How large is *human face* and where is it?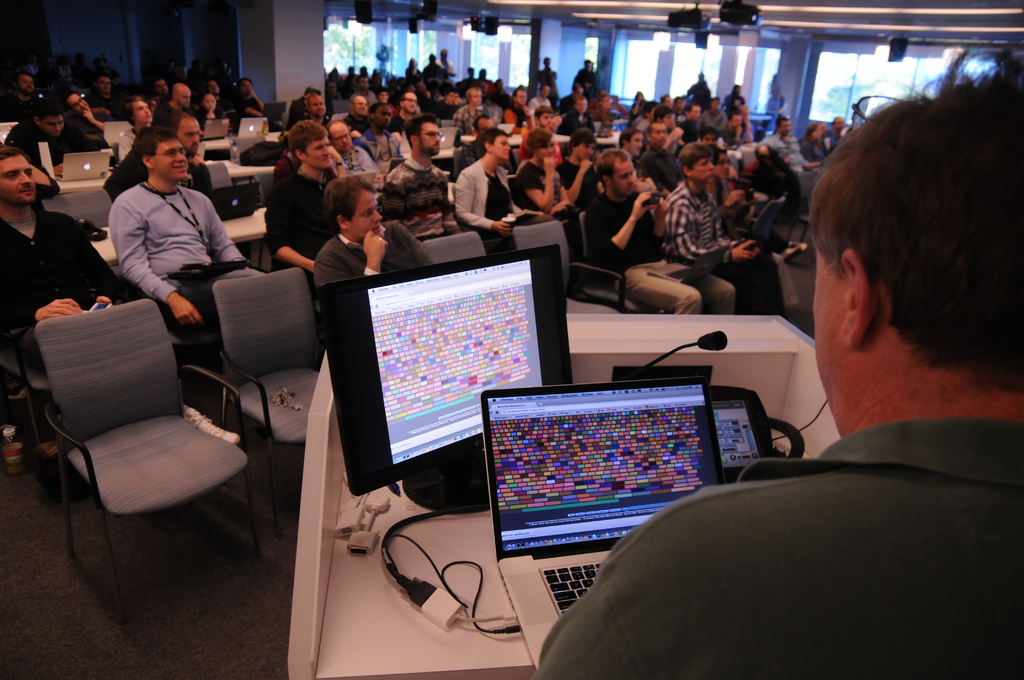
Bounding box: 471, 90, 483, 102.
